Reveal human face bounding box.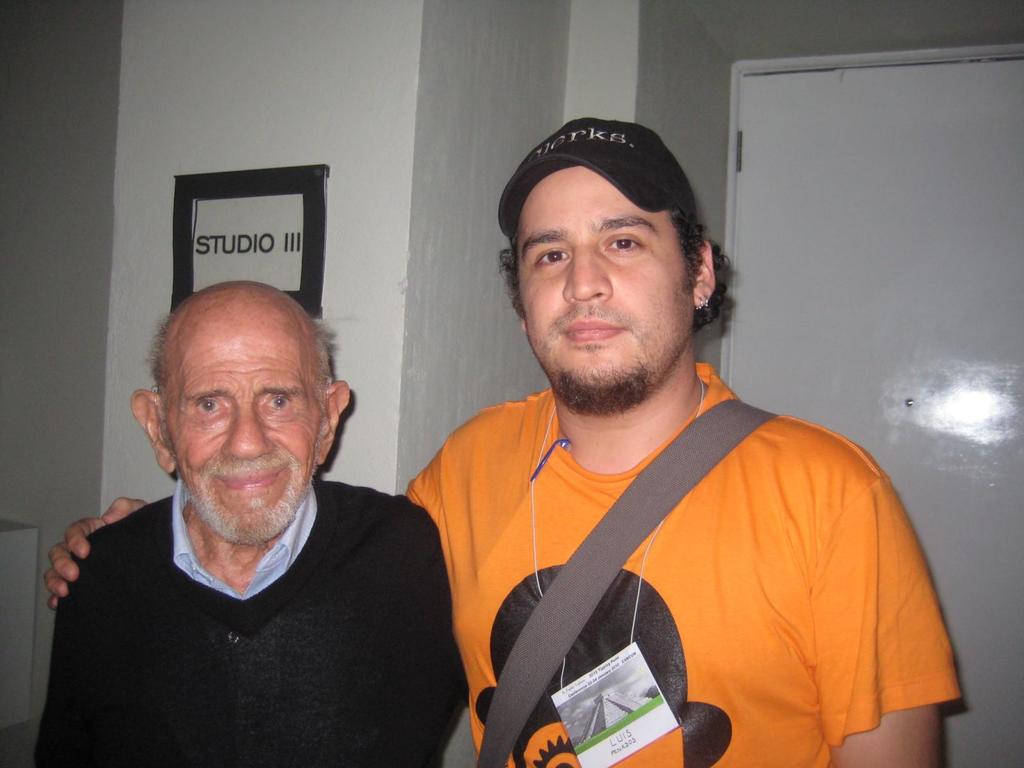
Revealed: (515,165,693,391).
